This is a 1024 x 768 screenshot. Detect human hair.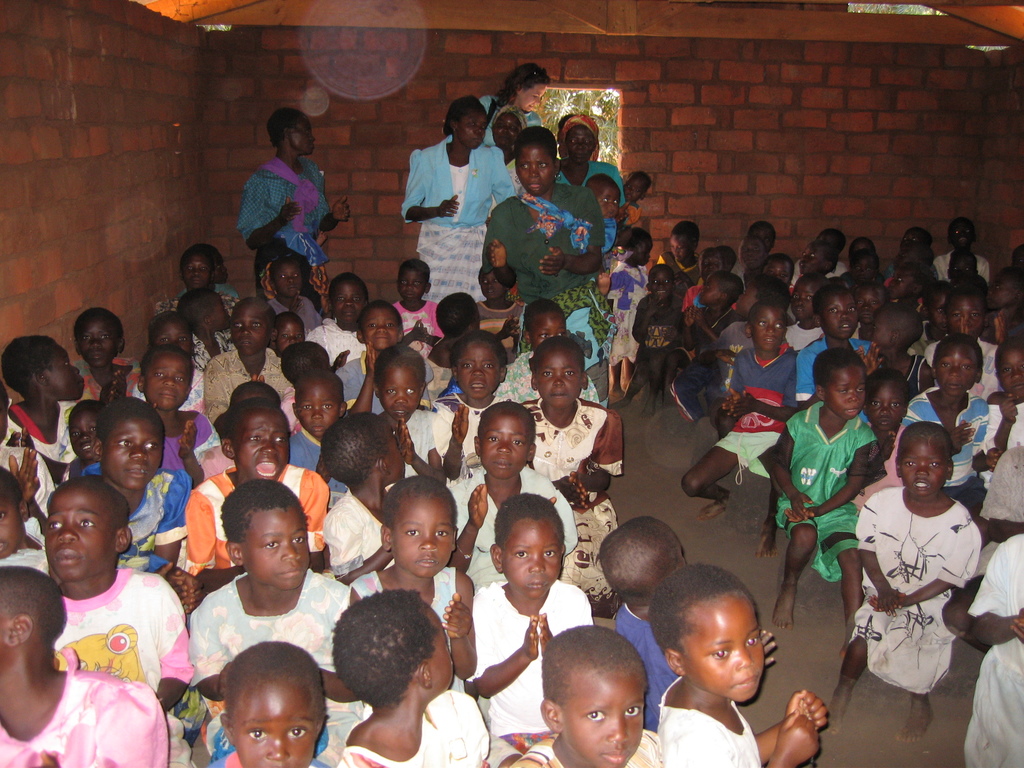
pyautogui.locateOnScreen(514, 123, 561, 160).
